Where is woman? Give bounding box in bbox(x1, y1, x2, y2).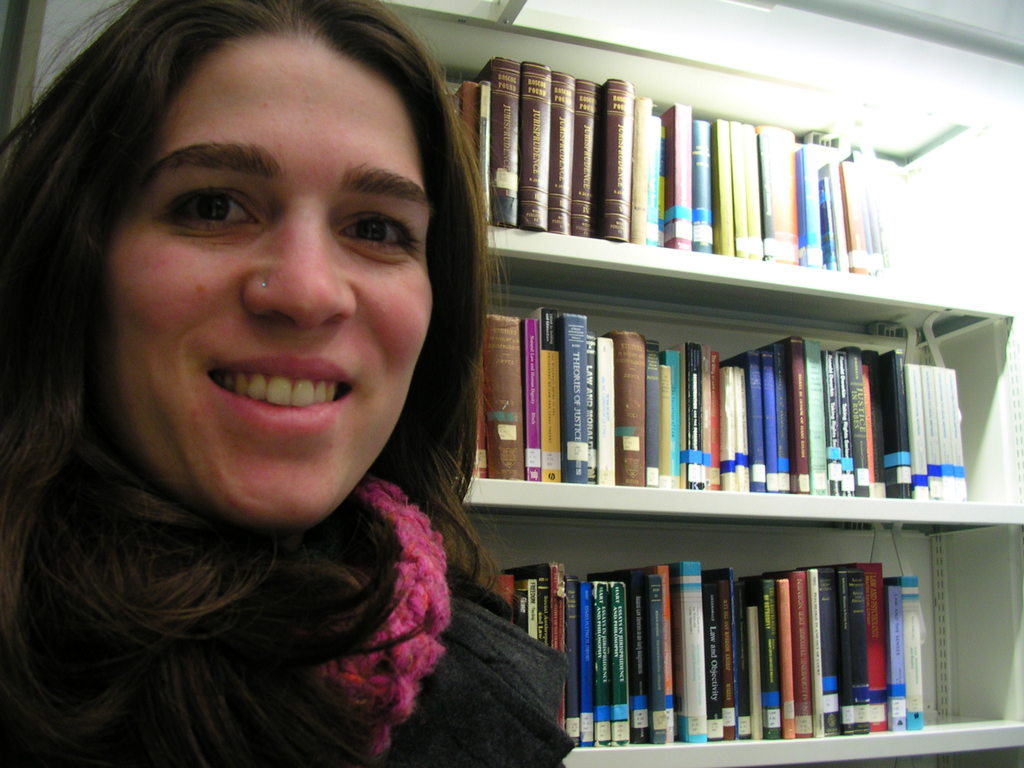
bbox(0, 12, 515, 754).
